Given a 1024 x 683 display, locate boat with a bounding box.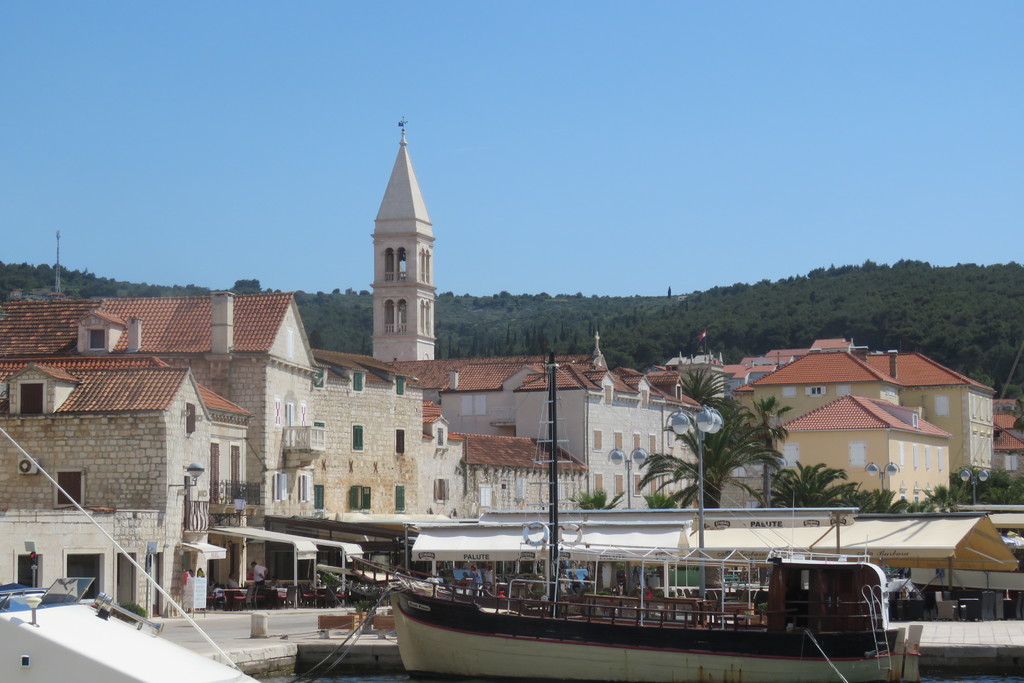
Located: <box>384,345,920,682</box>.
